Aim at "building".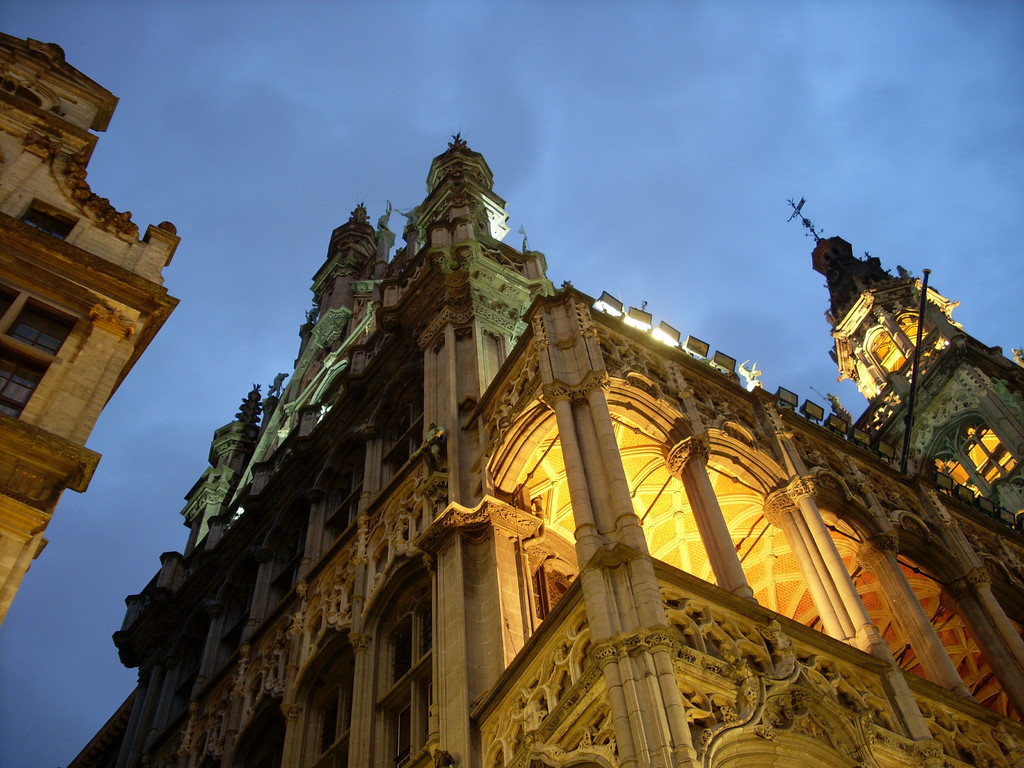
Aimed at 0 35 174 621.
